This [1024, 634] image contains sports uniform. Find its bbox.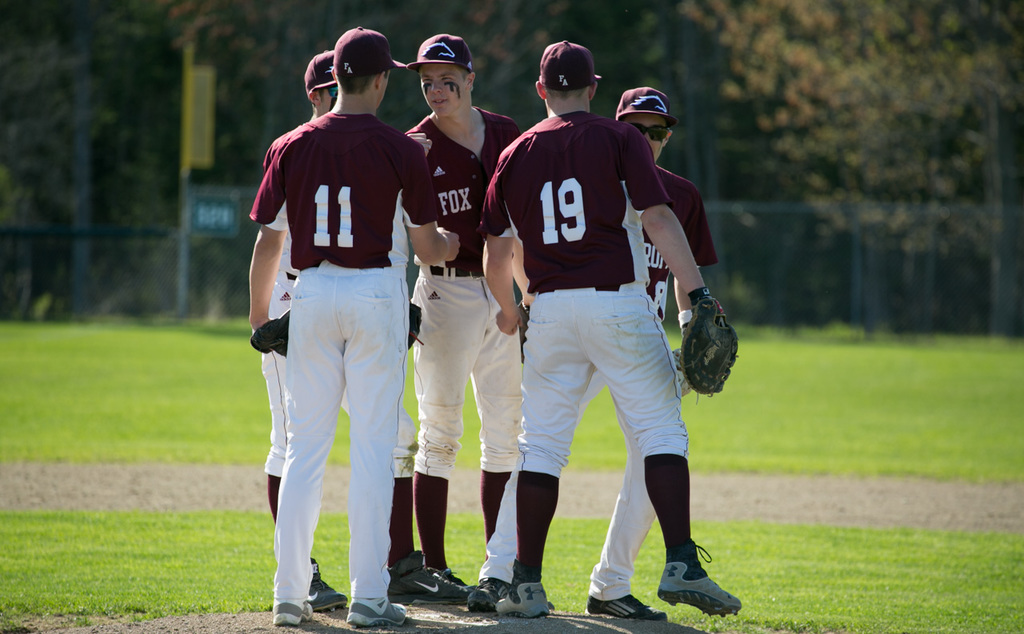
{"x1": 255, "y1": 111, "x2": 299, "y2": 540}.
